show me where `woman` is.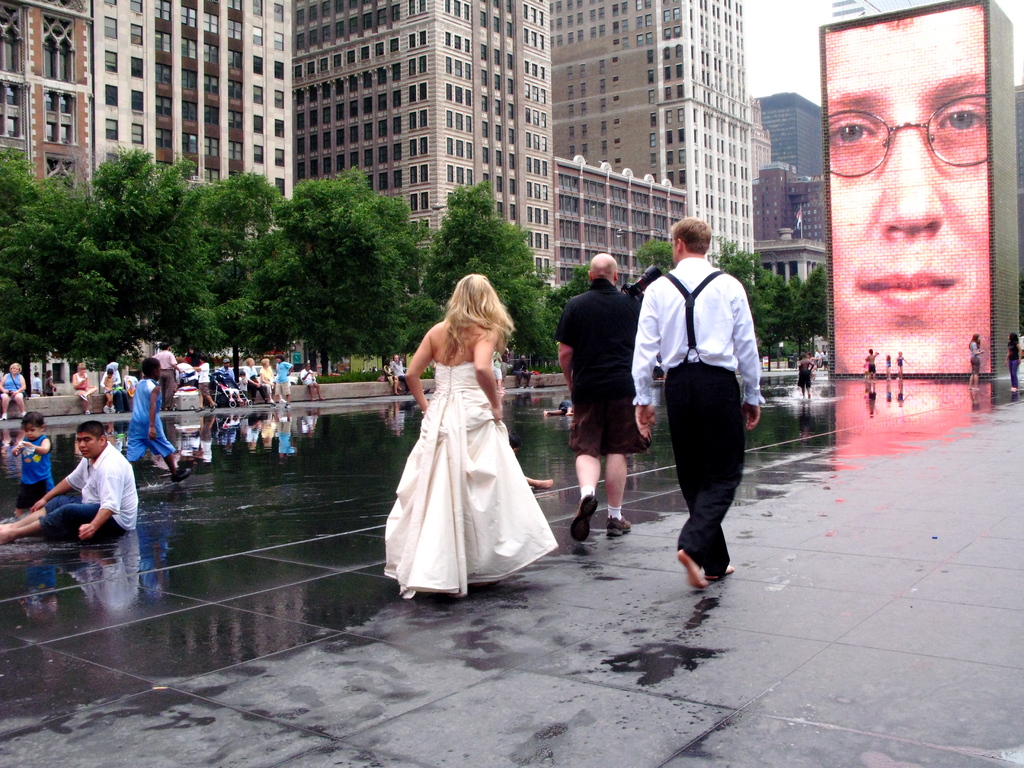
`woman` is at {"x1": 262, "y1": 358, "x2": 284, "y2": 403}.
